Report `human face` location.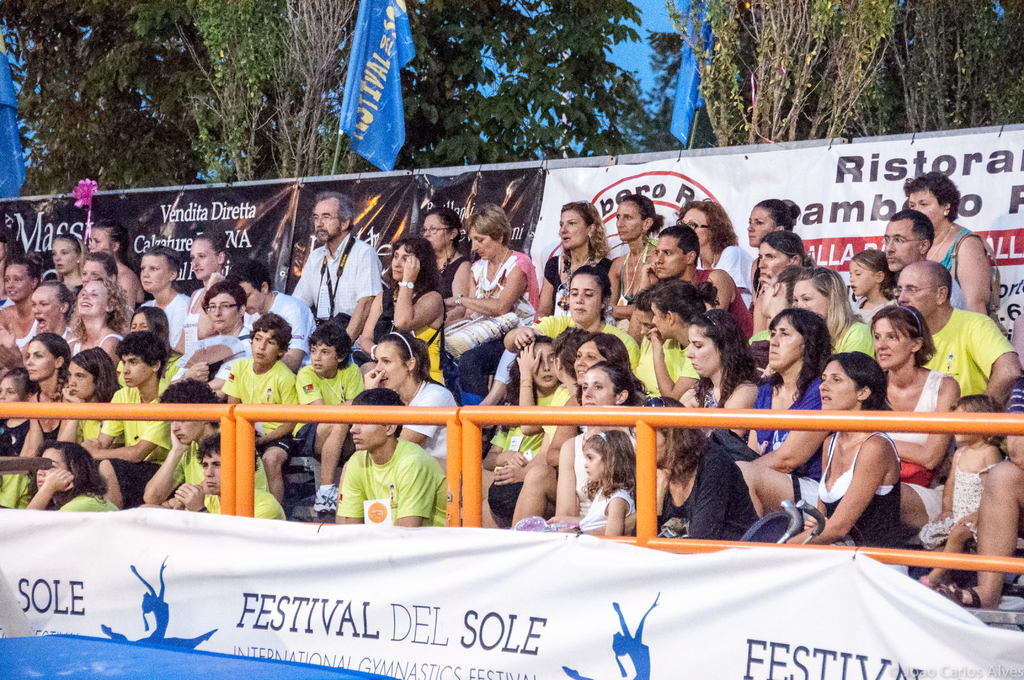
Report: bbox=[37, 451, 61, 485].
